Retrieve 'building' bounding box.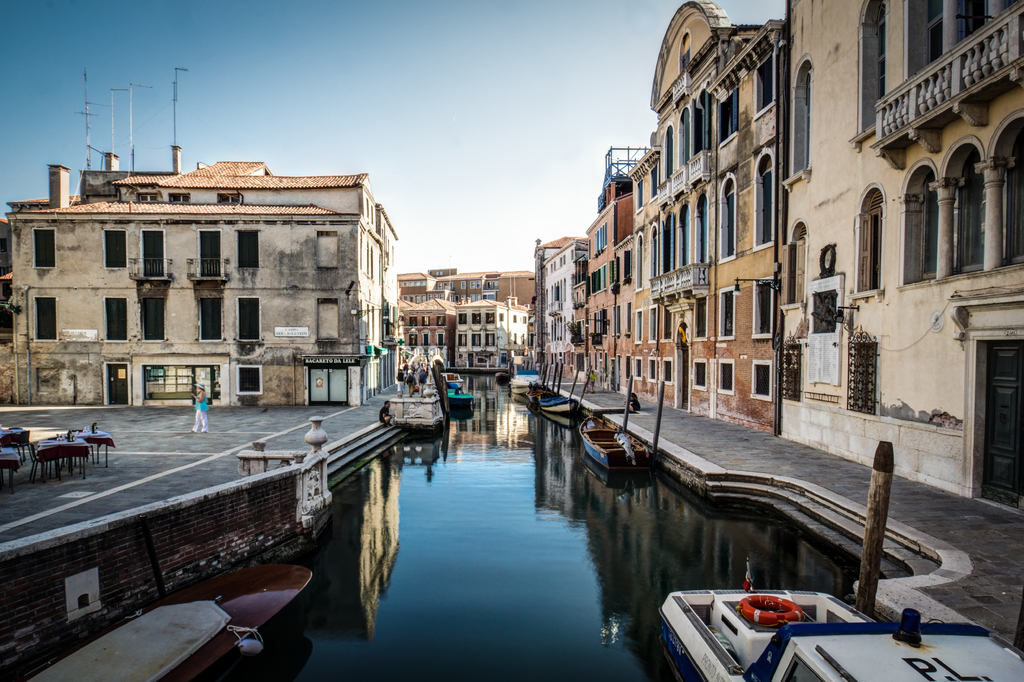
Bounding box: box=[586, 181, 634, 386].
